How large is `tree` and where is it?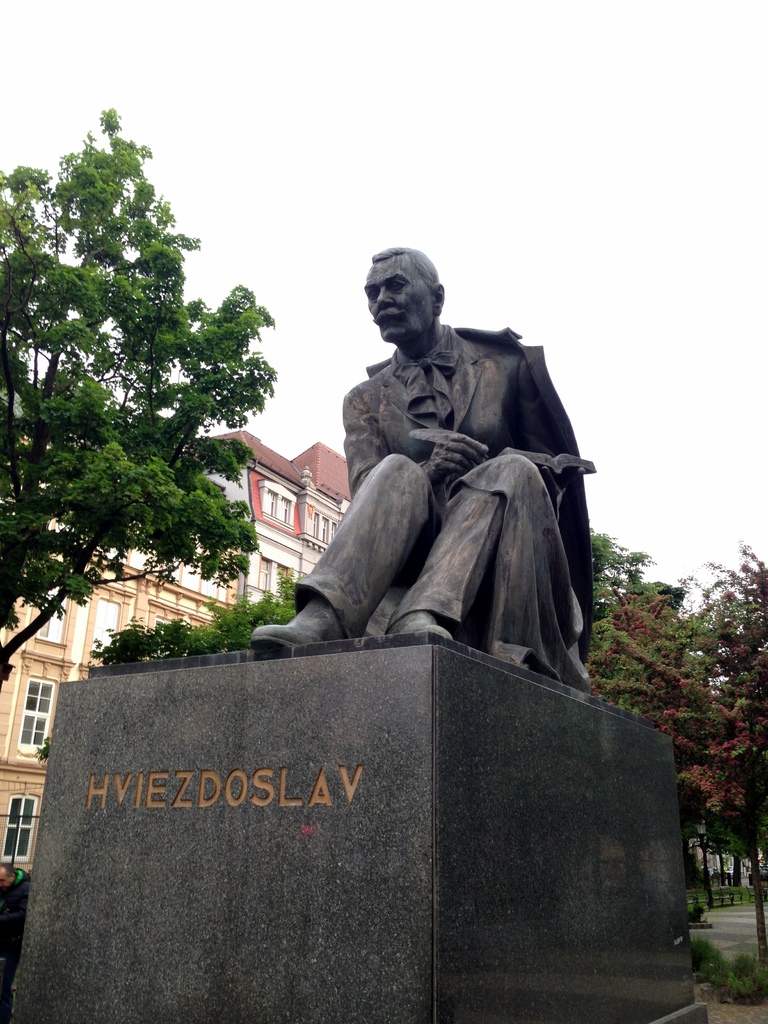
Bounding box: [81, 570, 306, 660].
